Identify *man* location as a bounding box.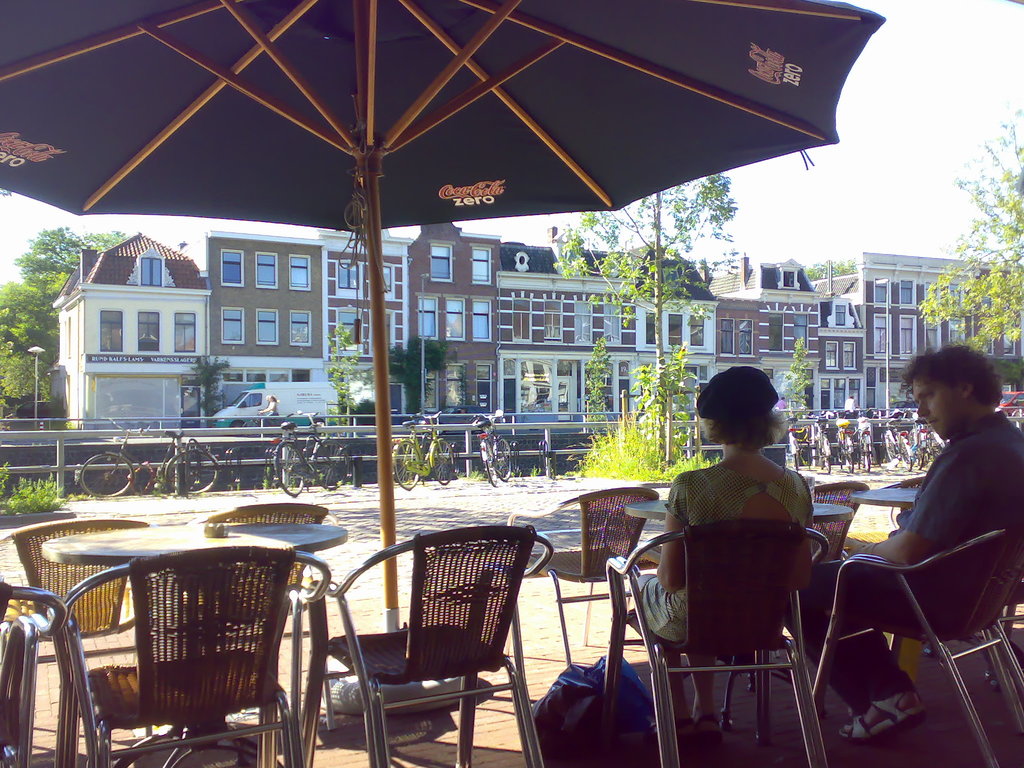
l=845, t=349, r=1021, b=709.
